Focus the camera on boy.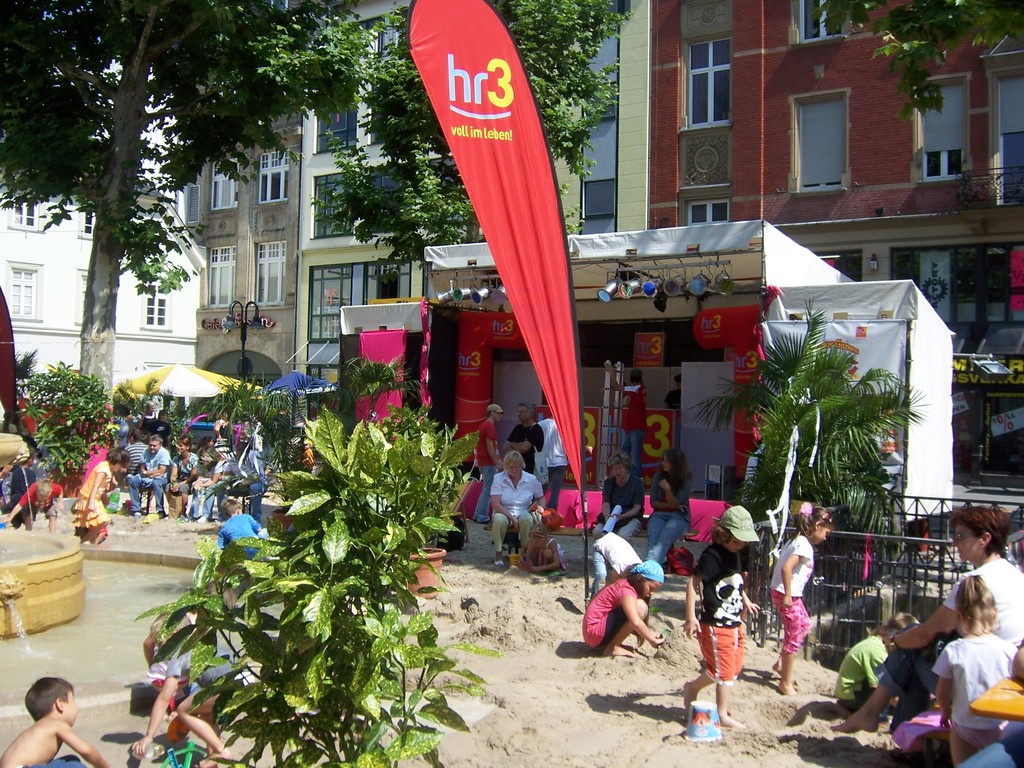
Focus region: locate(217, 499, 268, 558).
